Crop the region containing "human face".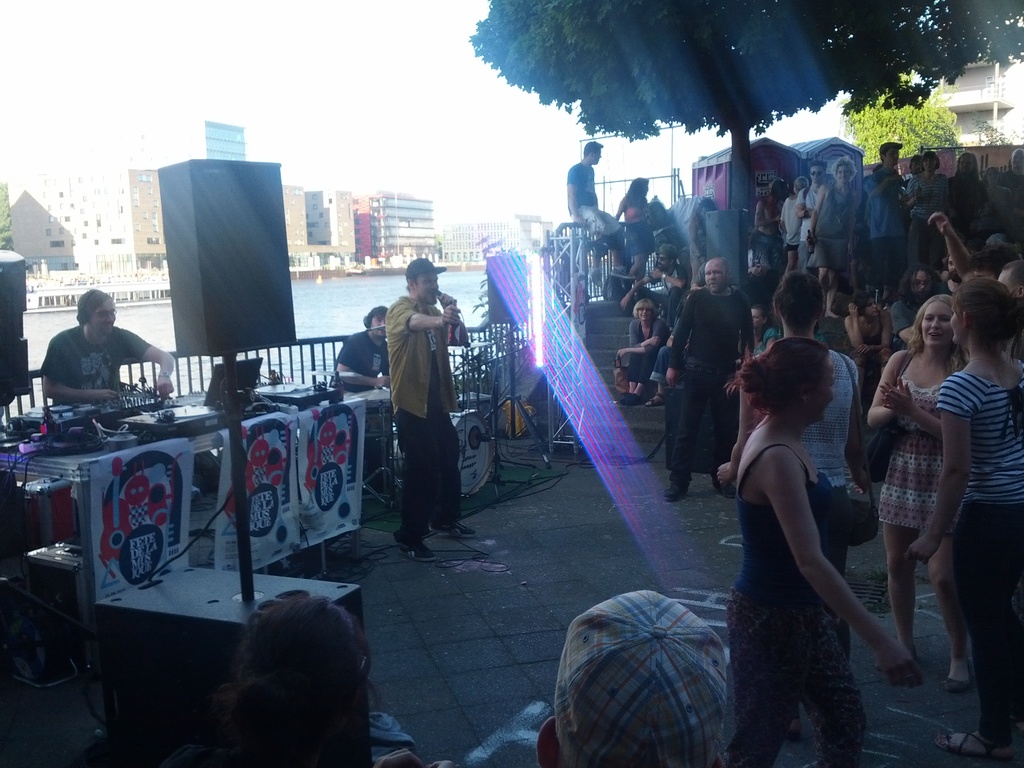
Crop region: [913, 269, 934, 298].
